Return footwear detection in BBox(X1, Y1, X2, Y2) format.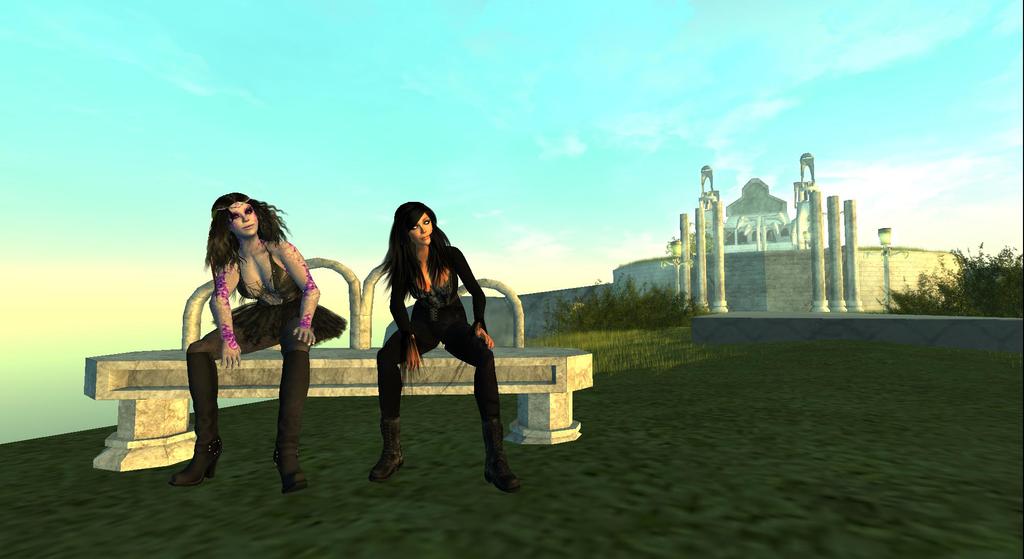
BBox(368, 445, 406, 480).
